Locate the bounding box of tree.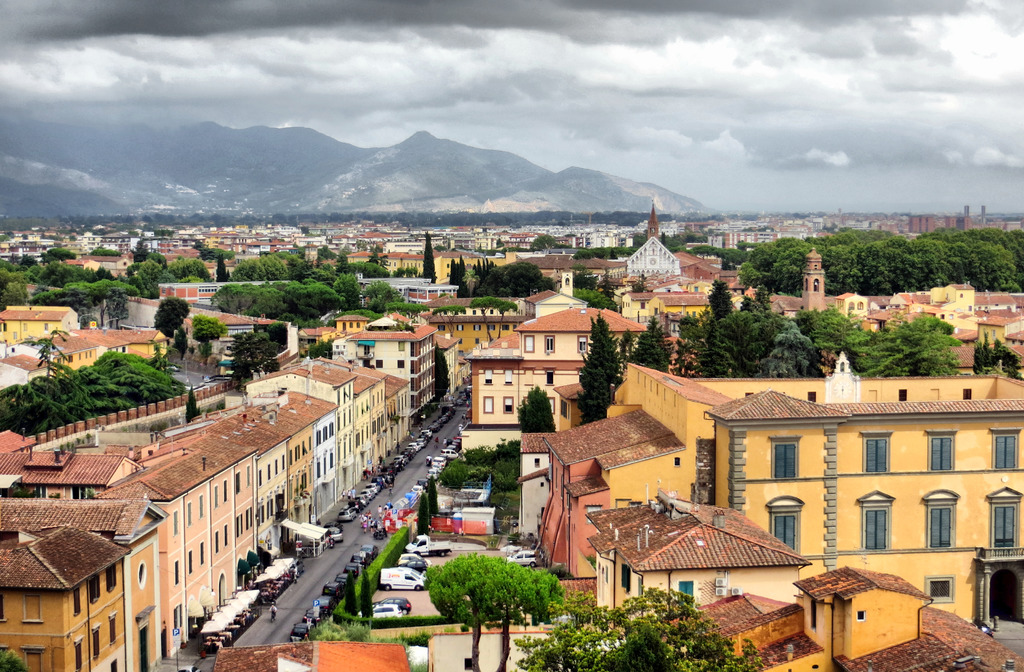
Bounding box: Rect(417, 238, 444, 290).
